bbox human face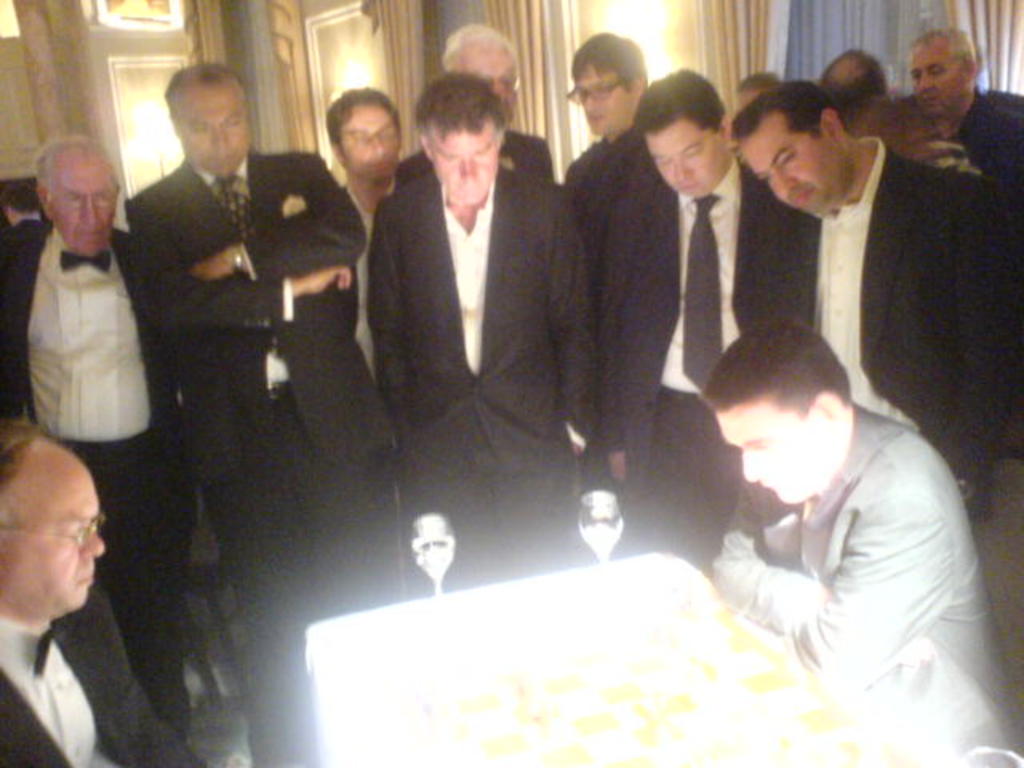
[11, 450, 101, 613]
